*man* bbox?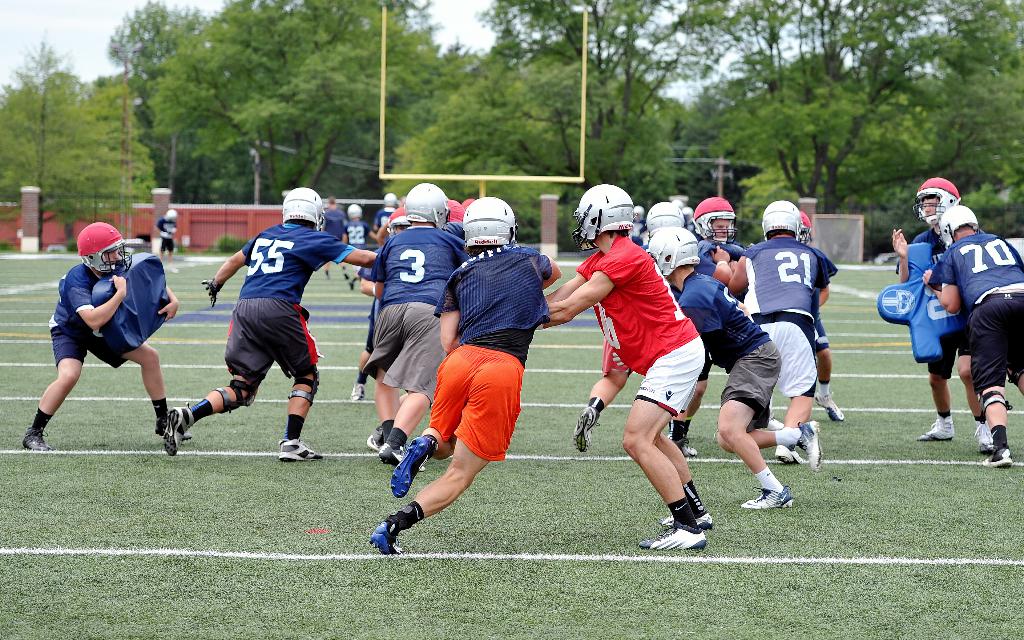
[371, 198, 572, 550]
